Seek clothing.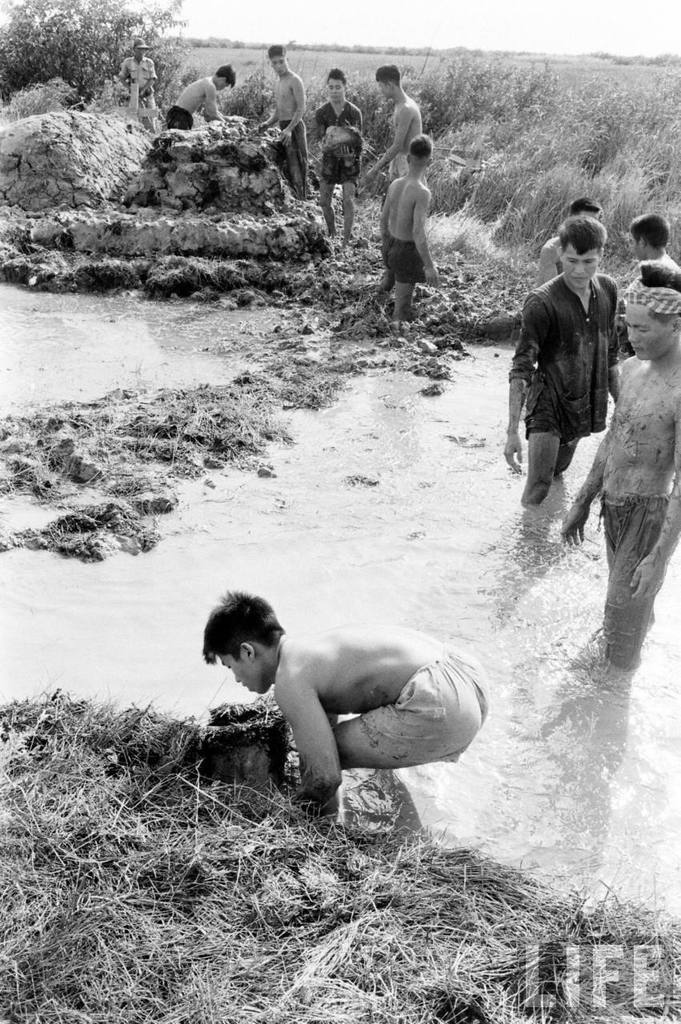
355,645,488,764.
